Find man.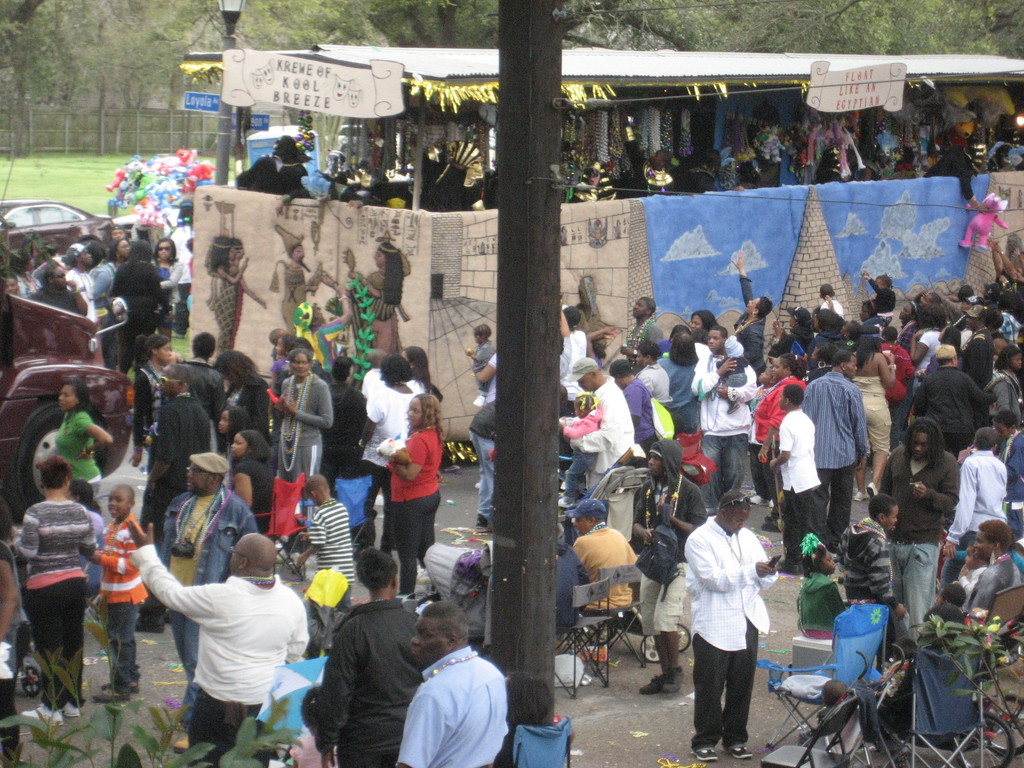
401/625/522/766.
